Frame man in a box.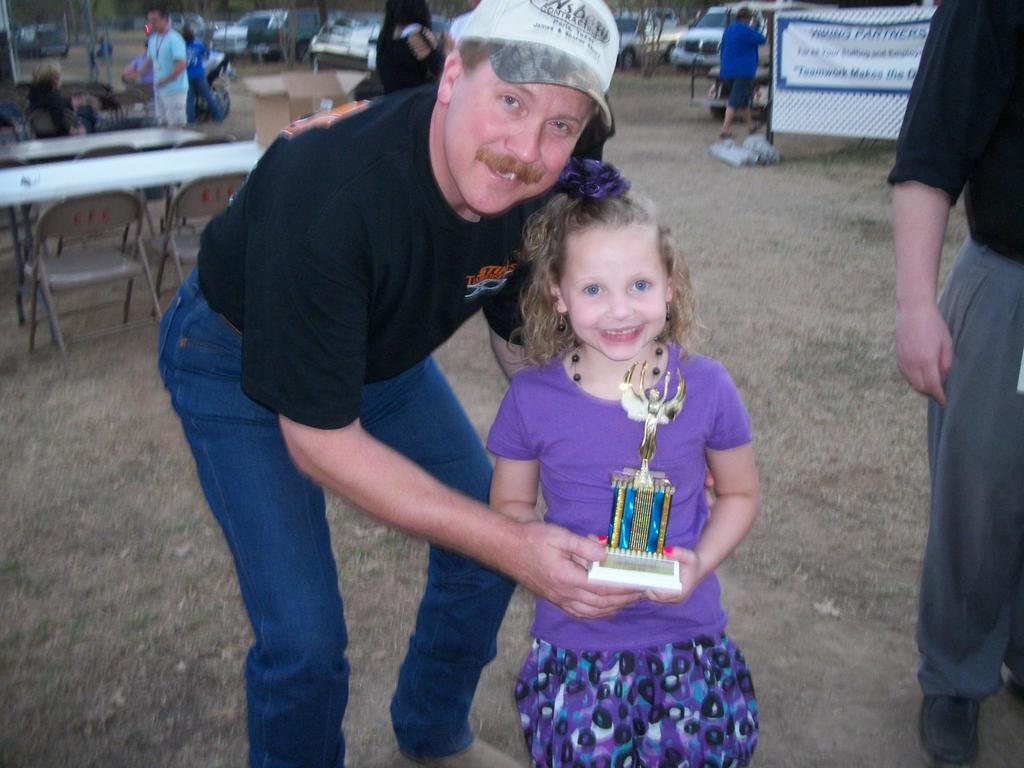
box=[181, 24, 219, 122].
